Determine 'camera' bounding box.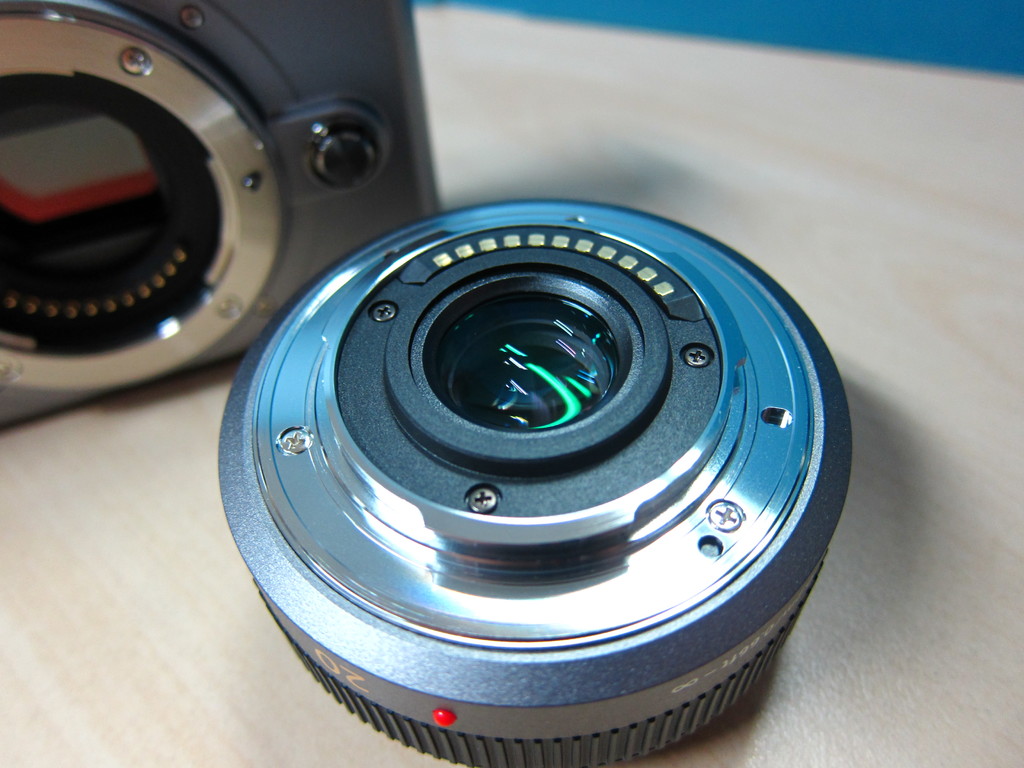
Determined: (223,197,849,765).
